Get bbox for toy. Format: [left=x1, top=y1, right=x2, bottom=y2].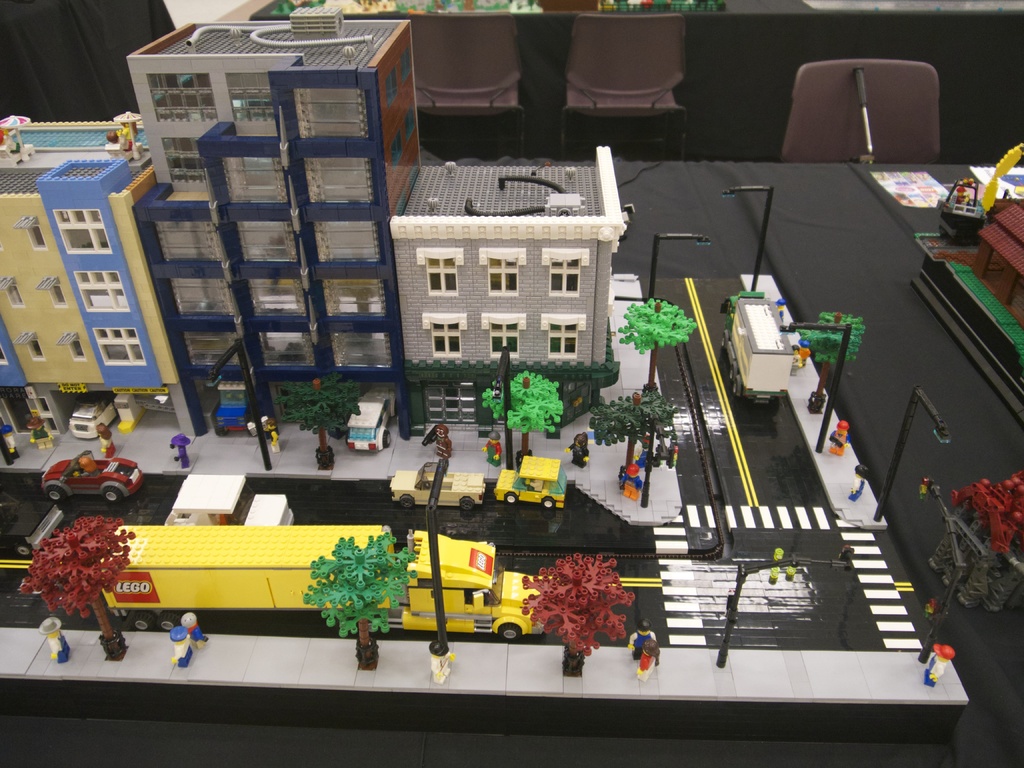
[left=163, top=625, right=195, bottom=668].
